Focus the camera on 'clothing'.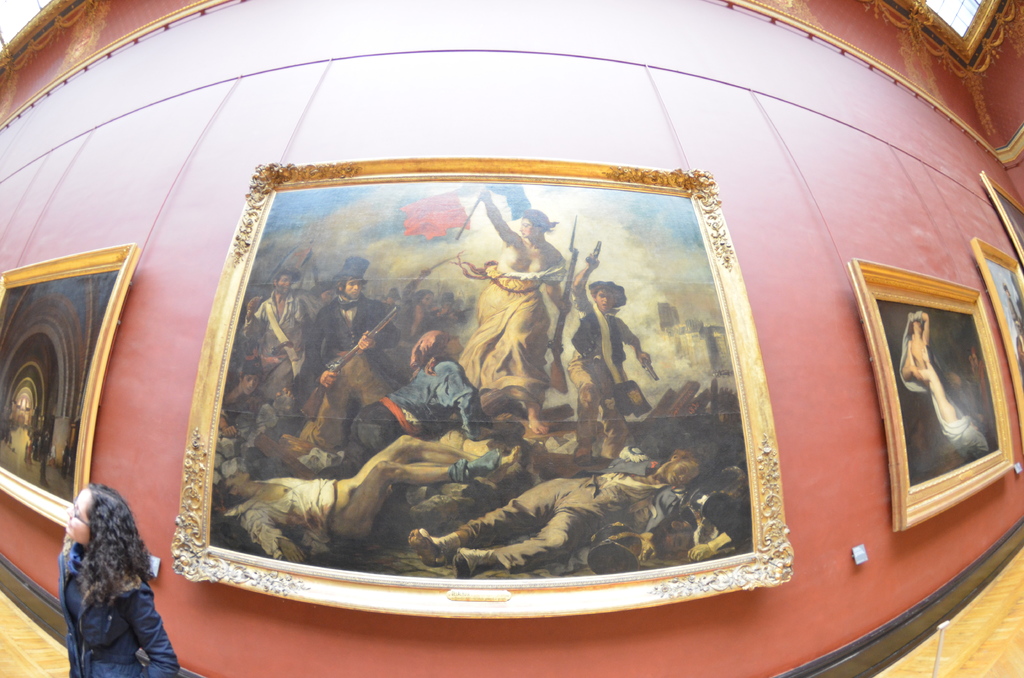
Focus region: 461:264:572:418.
